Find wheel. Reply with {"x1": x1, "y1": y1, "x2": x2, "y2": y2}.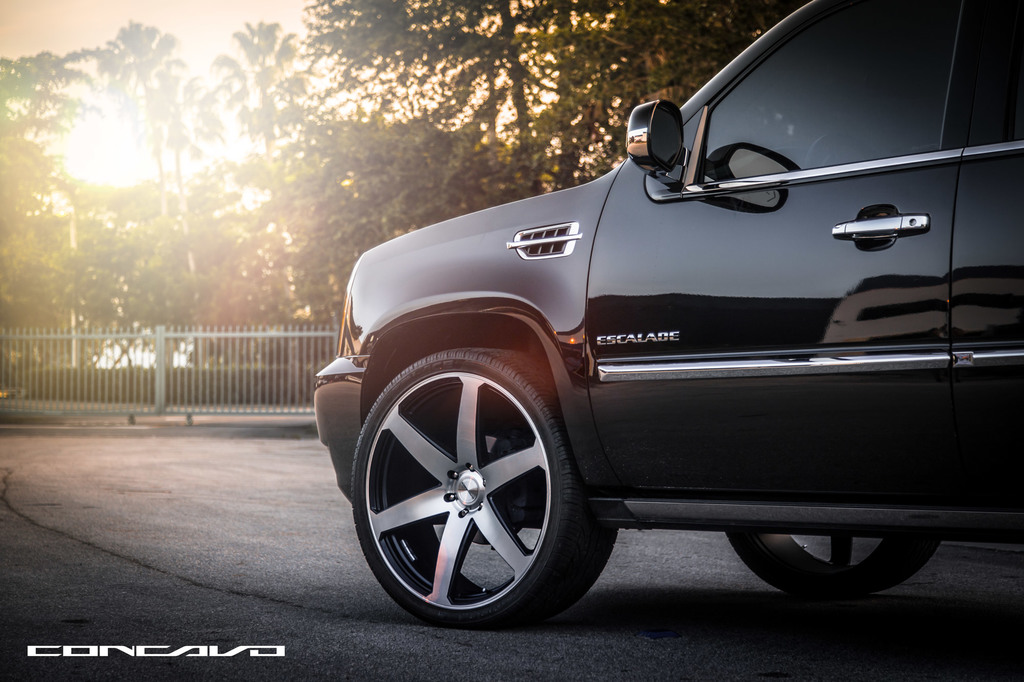
{"x1": 804, "y1": 131, "x2": 872, "y2": 169}.
